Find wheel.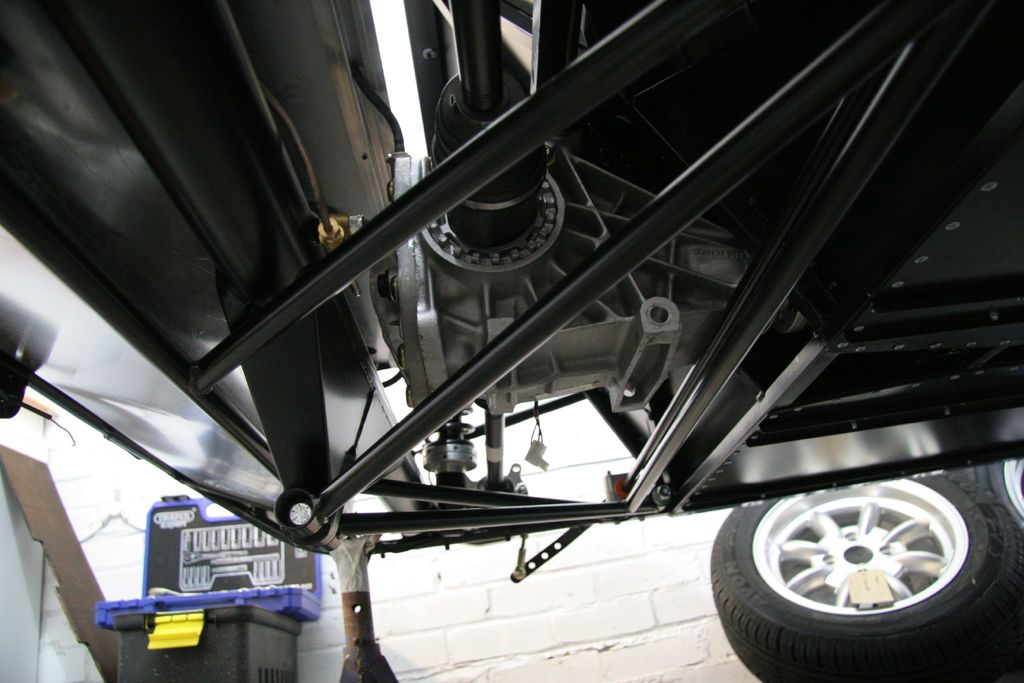
[703, 469, 1016, 682].
